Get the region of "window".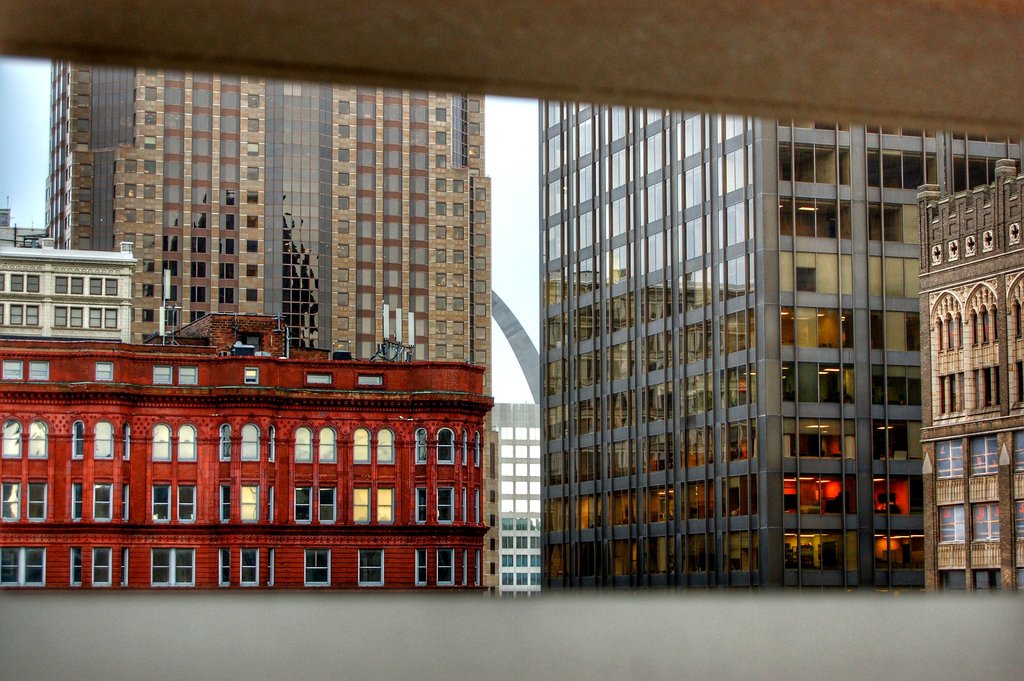
detection(10, 272, 22, 291).
